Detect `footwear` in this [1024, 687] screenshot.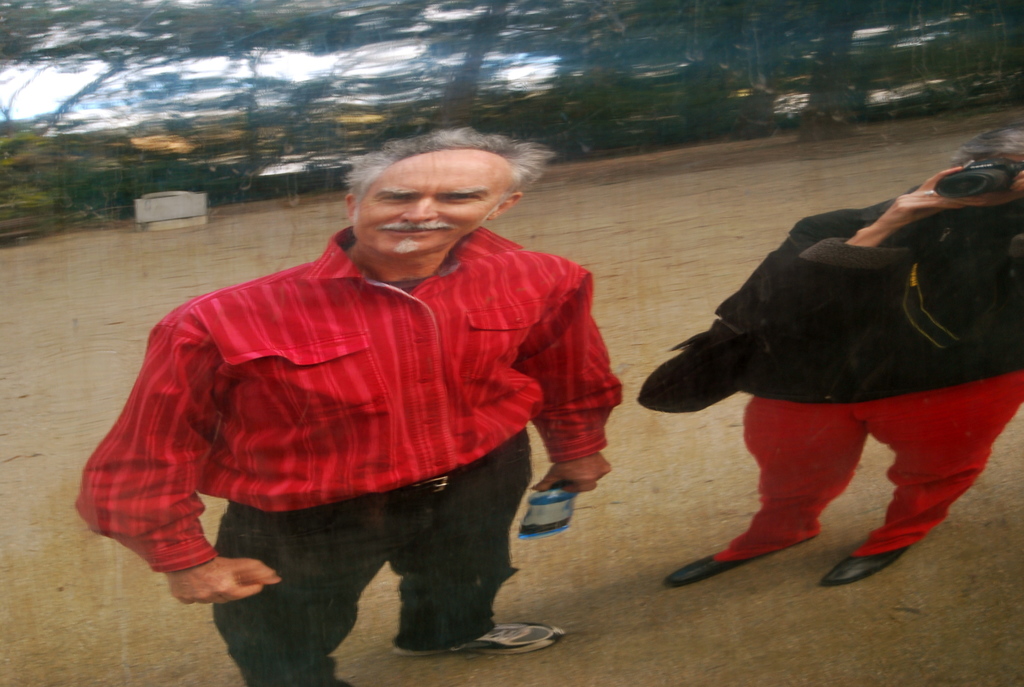
Detection: detection(824, 546, 932, 587).
